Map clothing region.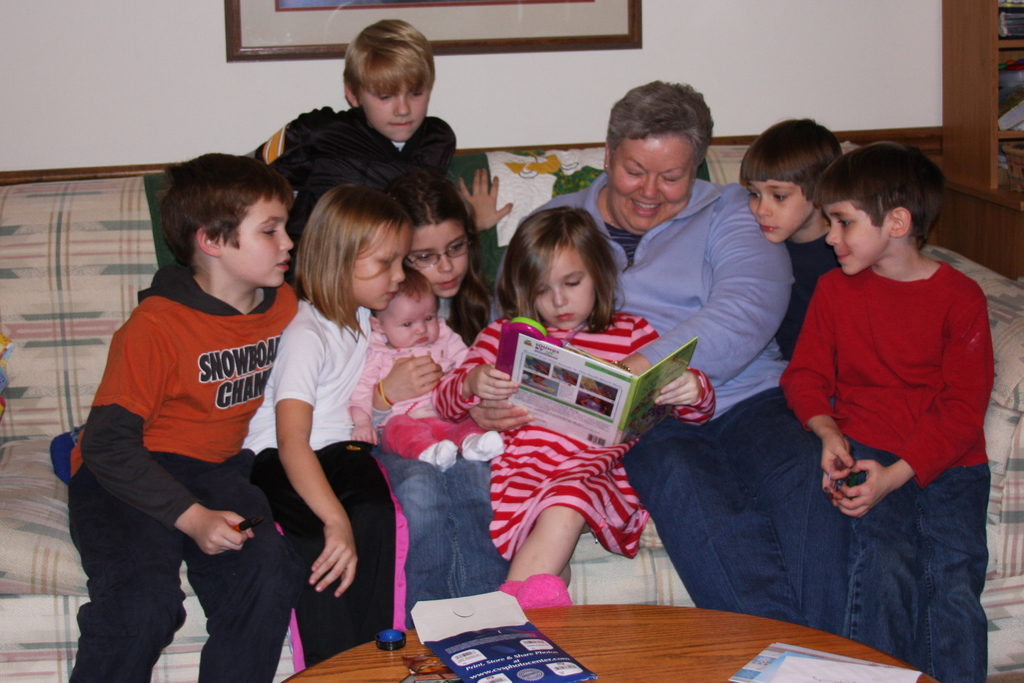
Mapped to {"left": 481, "top": 179, "right": 840, "bottom": 632}.
